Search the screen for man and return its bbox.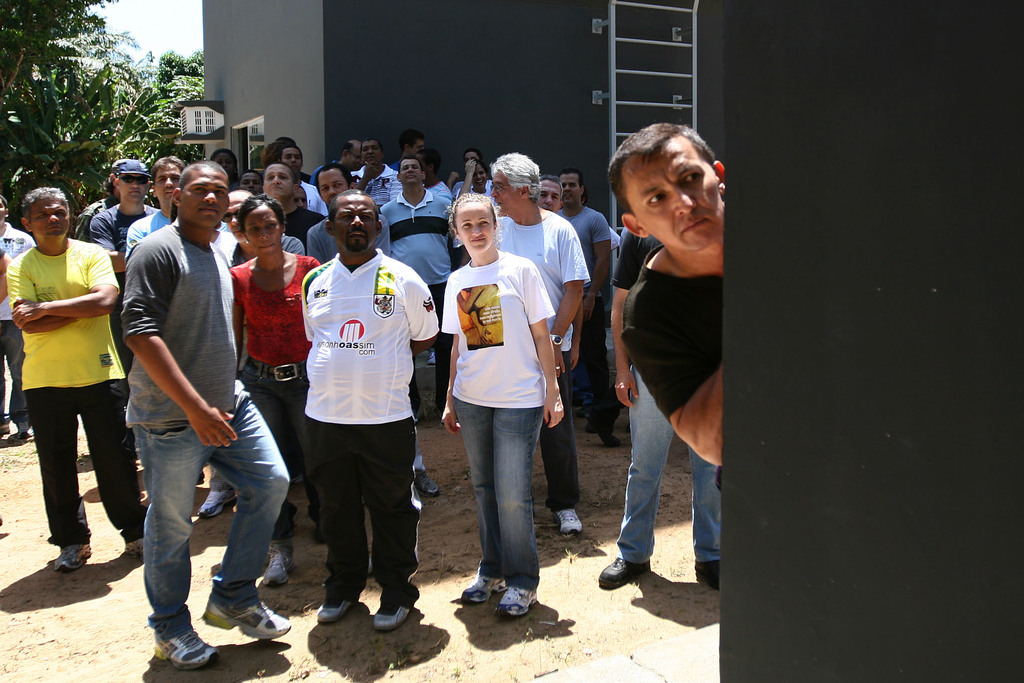
Found: 308 140 364 187.
